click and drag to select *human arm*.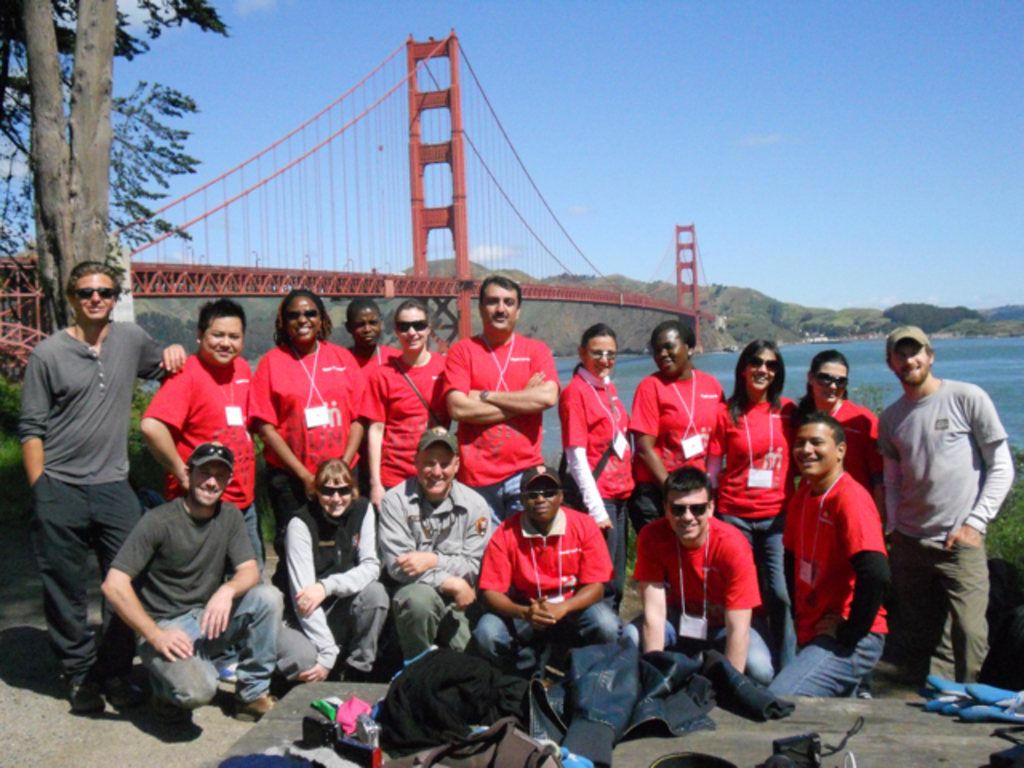
Selection: box=[138, 360, 194, 493].
